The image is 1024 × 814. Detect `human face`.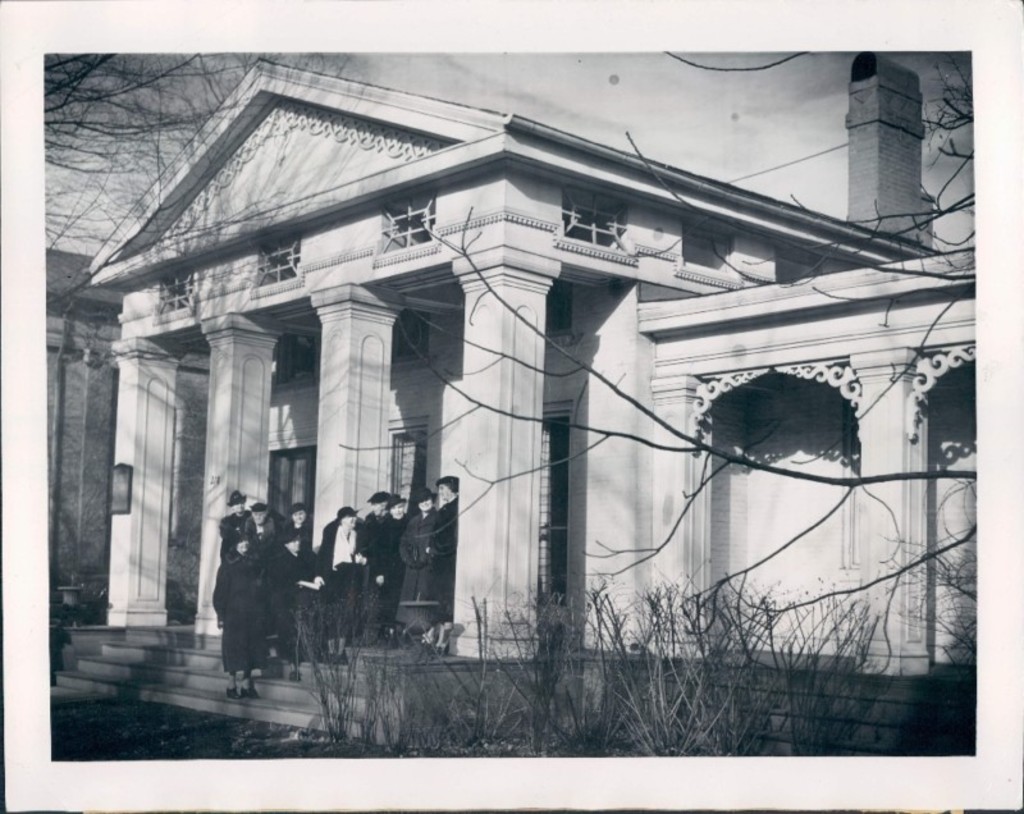
Detection: <bbox>289, 511, 307, 523</bbox>.
